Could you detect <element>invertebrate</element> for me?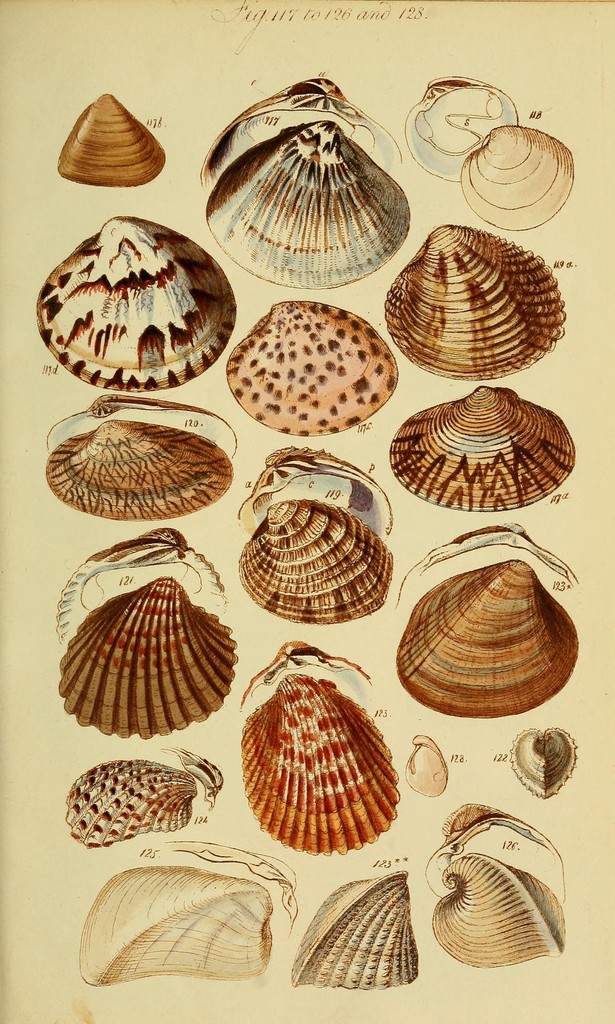
Detection result: rect(58, 94, 163, 190).
